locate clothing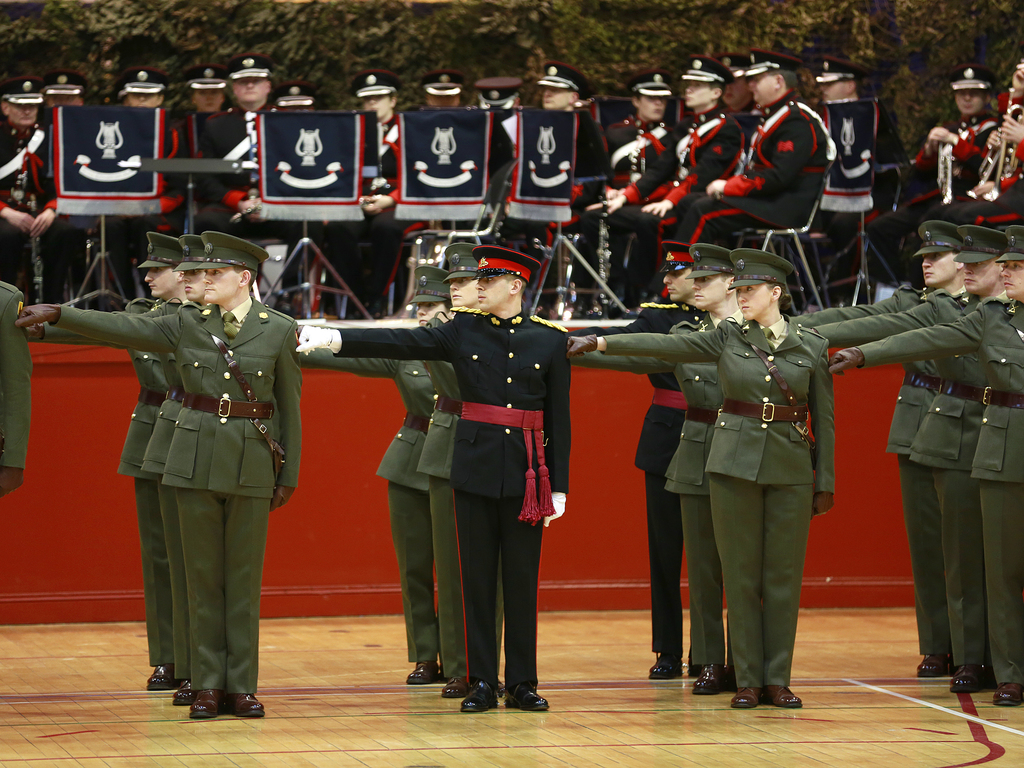
975, 94, 1023, 221
